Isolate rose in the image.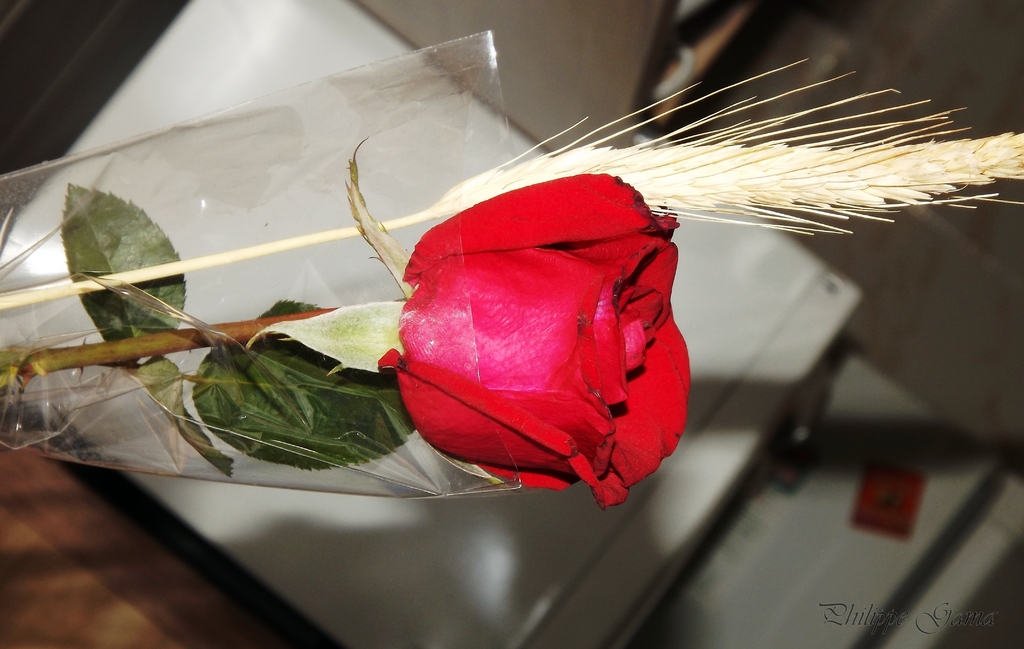
Isolated region: rect(372, 171, 689, 509).
